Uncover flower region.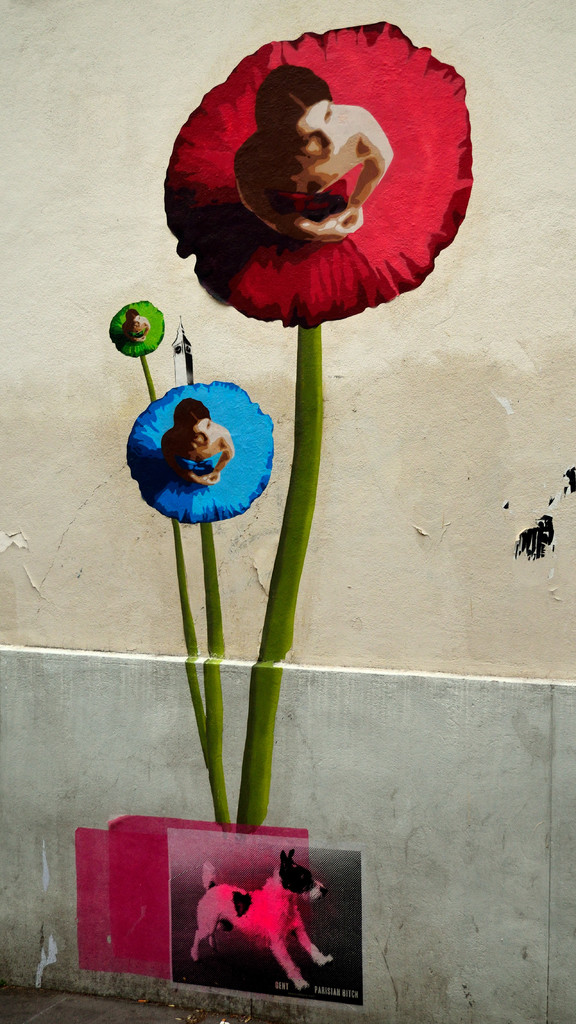
Uncovered: {"x1": 109, "y1": 296, "x2": 167, "y2": 357}.
